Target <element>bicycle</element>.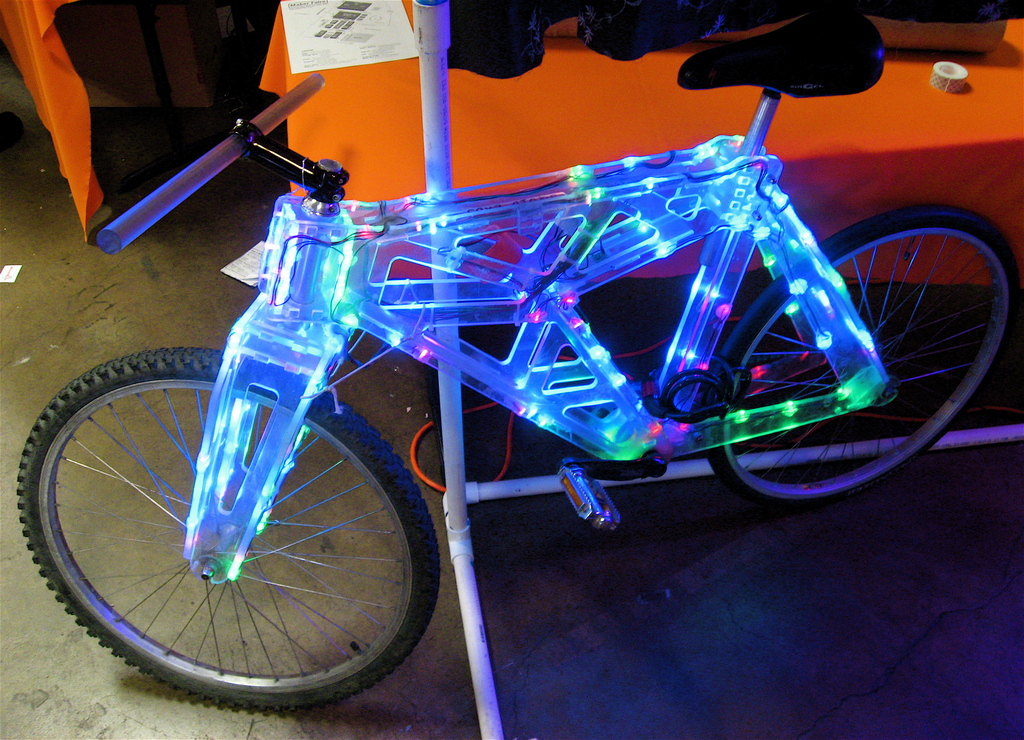
Target region: rect(17, 0, 1023, 681).
